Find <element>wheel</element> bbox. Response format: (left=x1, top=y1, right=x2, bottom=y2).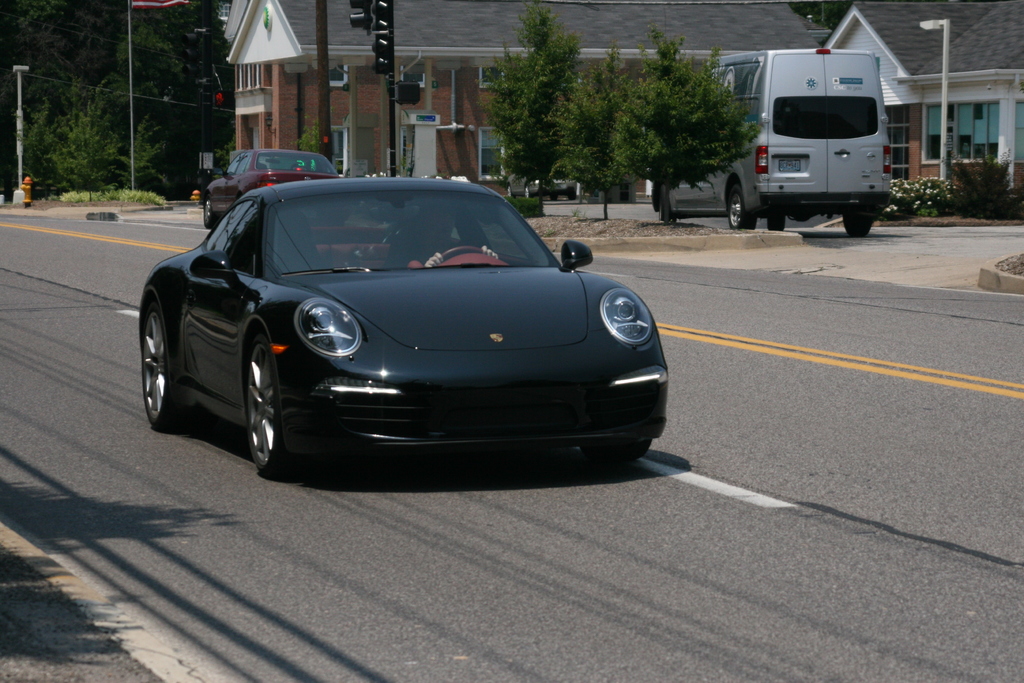
(left=203, top=197, right=212, bottom=229).
